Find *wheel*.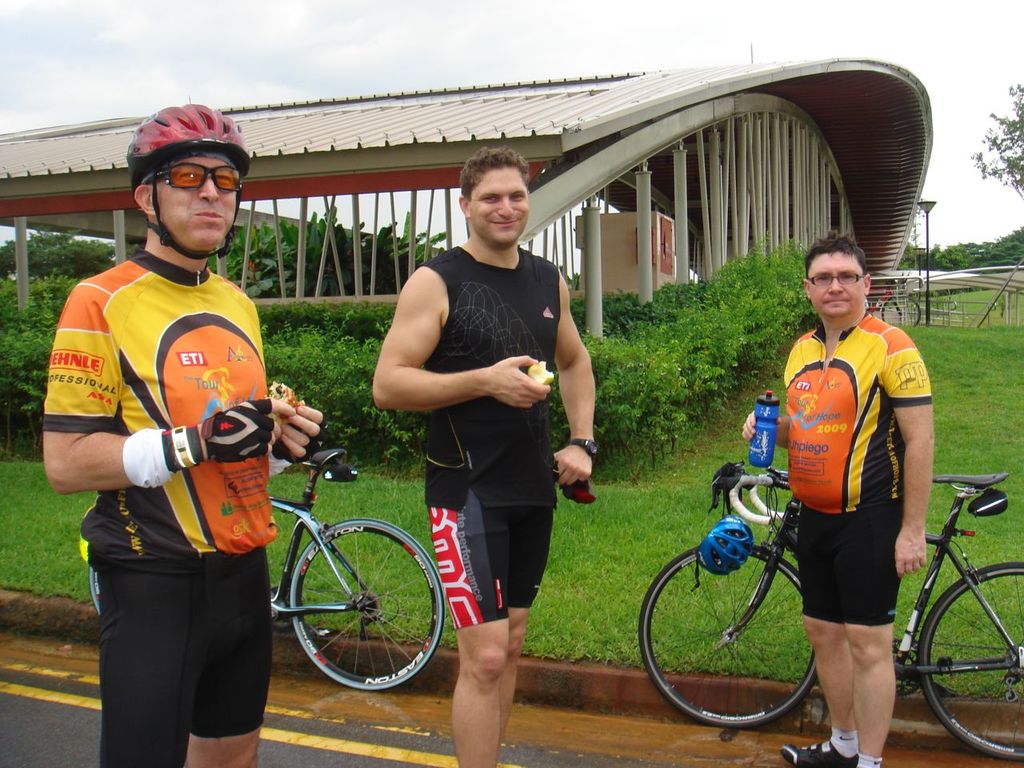
pyautogui.locateOnScreen(286, 509, 445, 691).
